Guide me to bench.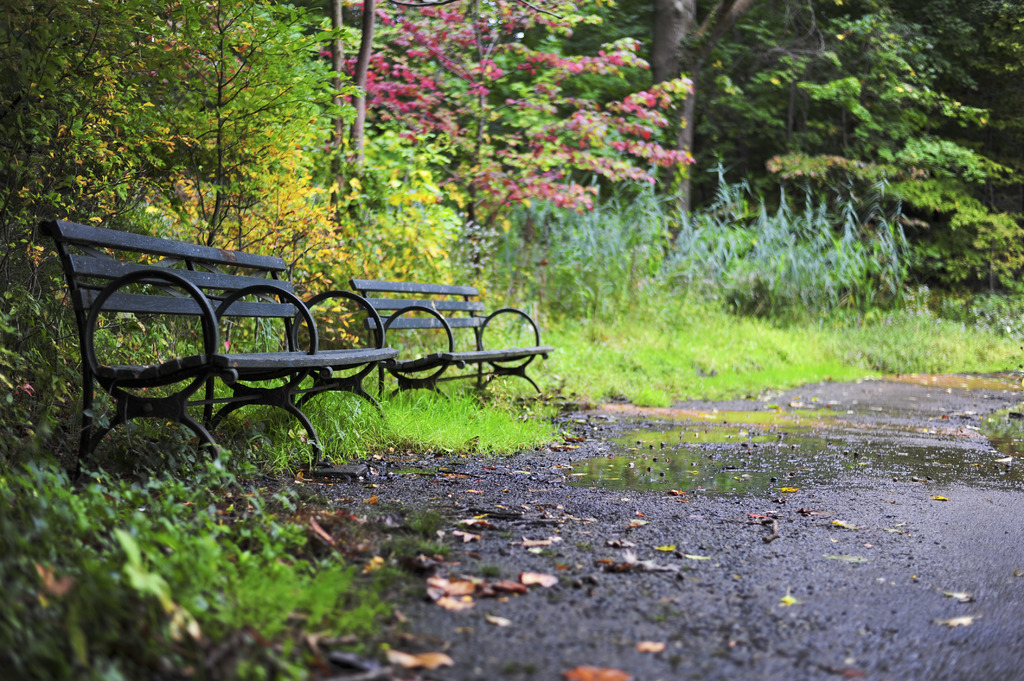
Guidance: bbox(42, 194, 403, 467).
